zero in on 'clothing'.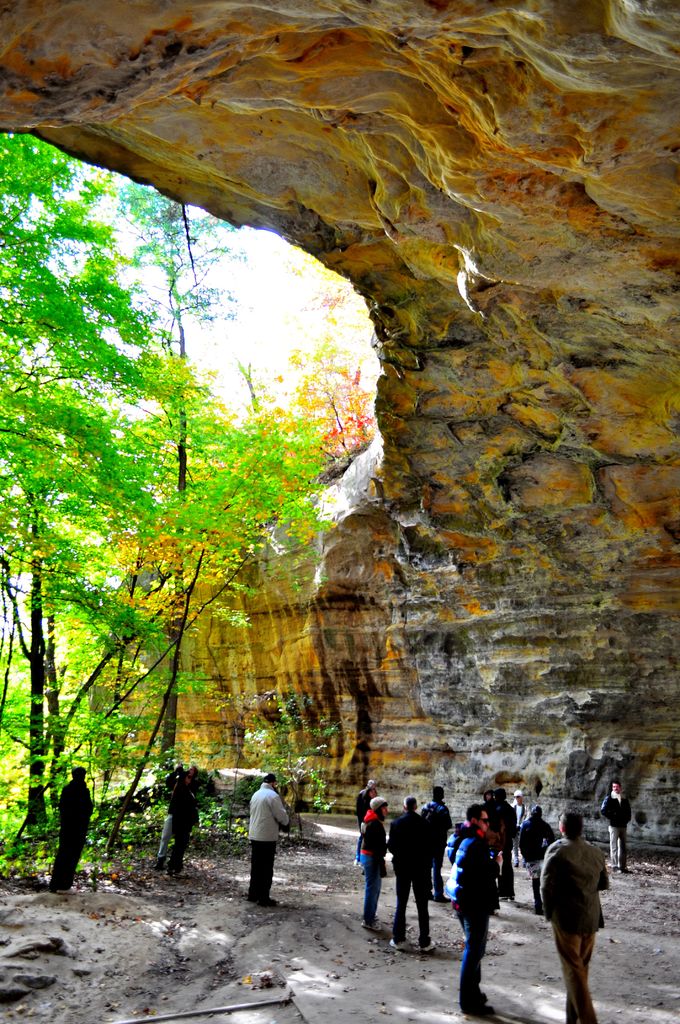
Zeroed in: select_region(480, 803, 519, 865).
